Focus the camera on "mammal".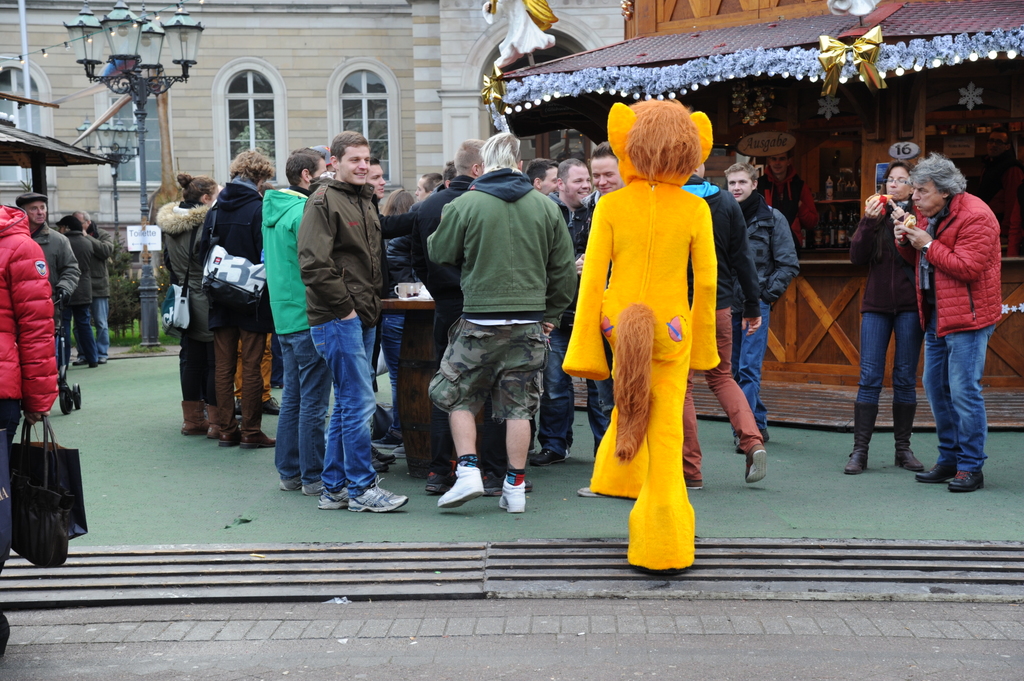
Focus region: (582, 144, 626, 453).
